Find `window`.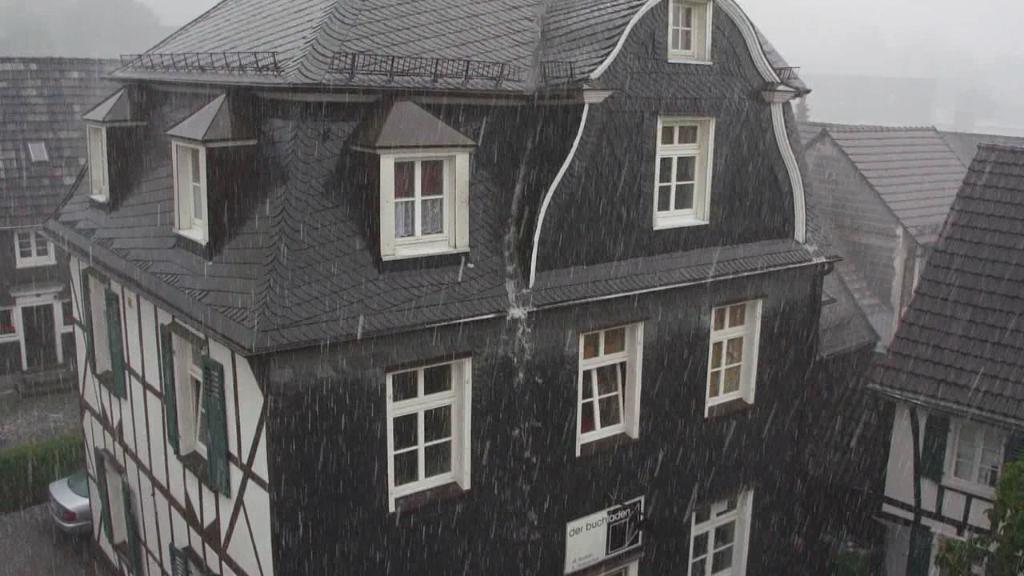
x1=11, y1=230, x2=54, y2=268.
